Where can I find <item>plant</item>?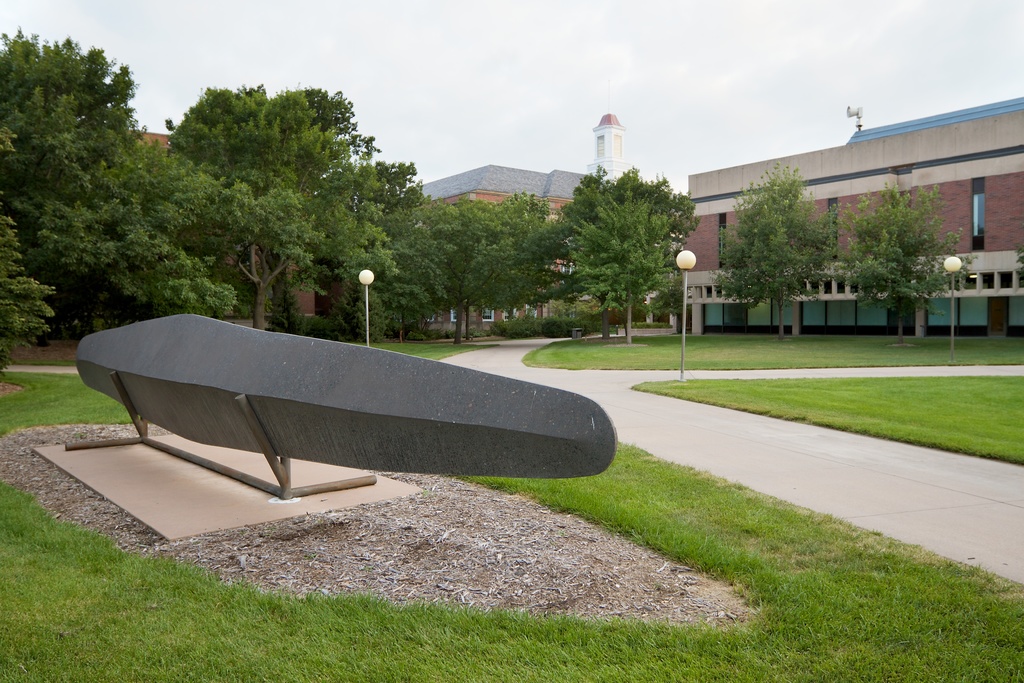
You can find it at x1=611 y1=298 x2=657 y2=334.
